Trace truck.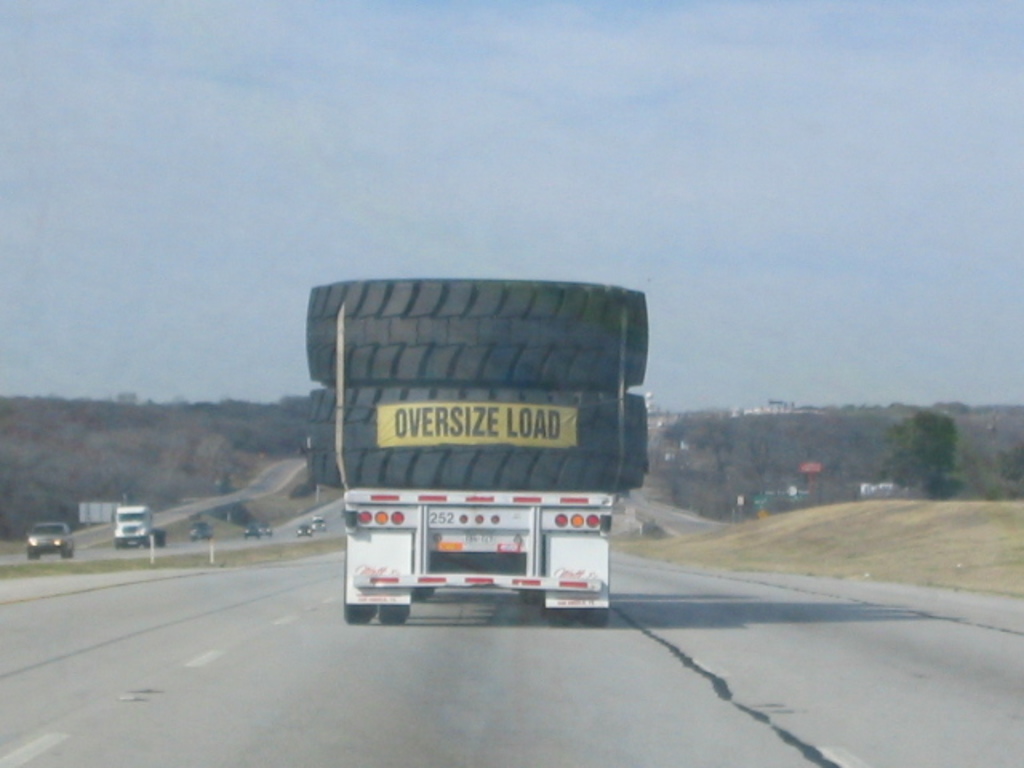
Traced to box(117, 502, 149, 555).
